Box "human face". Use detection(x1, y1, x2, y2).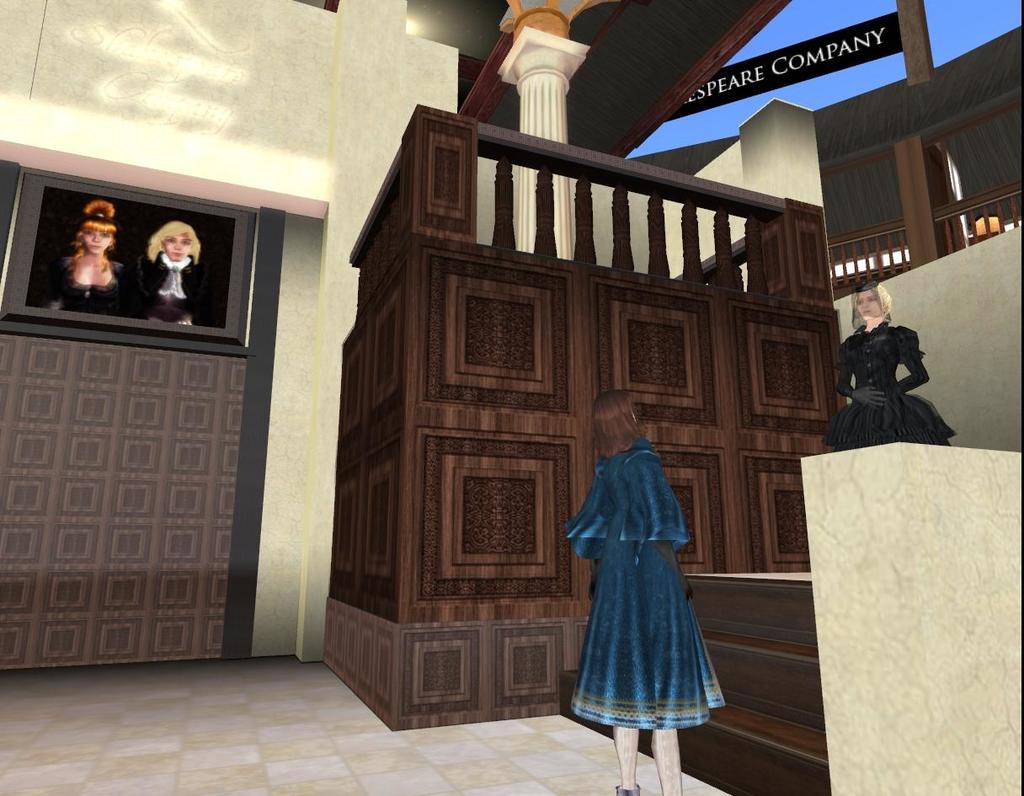
detection(857, 287, 879, 317).
